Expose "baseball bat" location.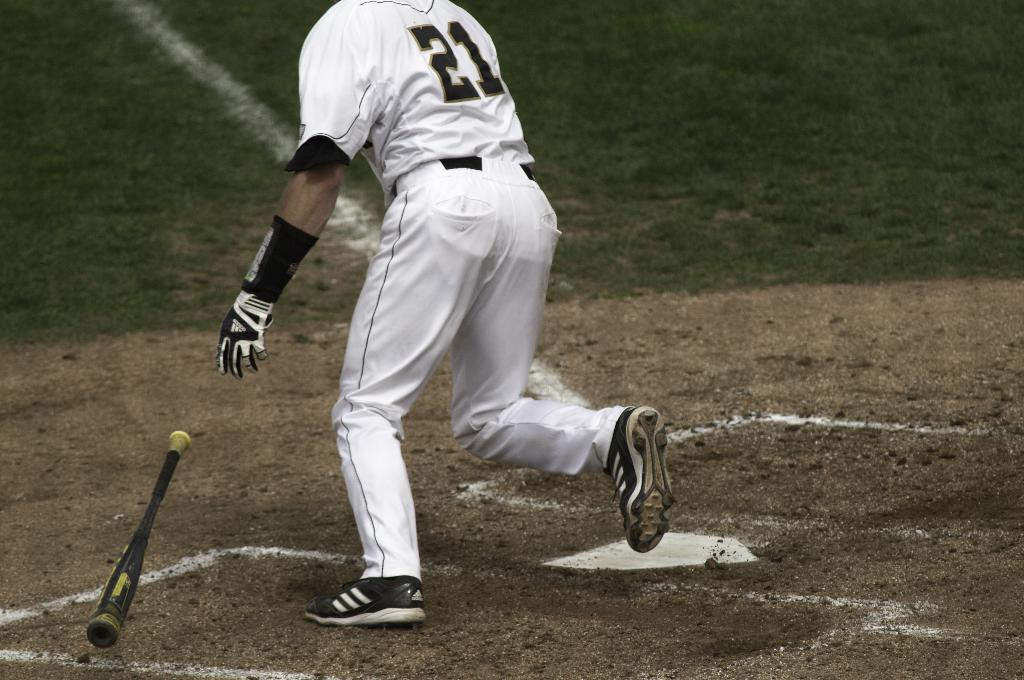
Exposed at bbox=[84, 427, 194, 649].
